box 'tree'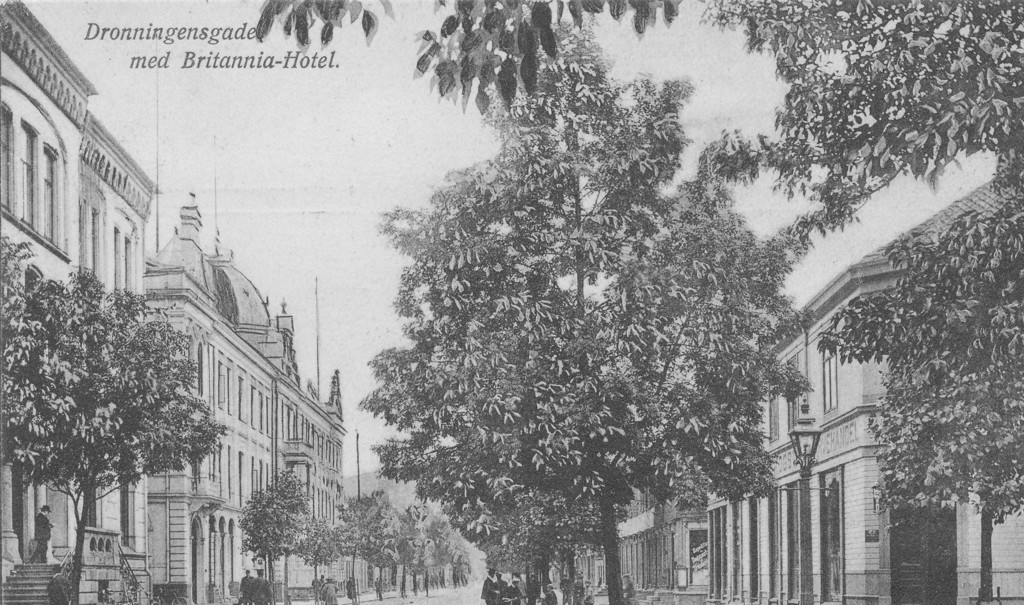
box=[300, 510, 346, 601]
